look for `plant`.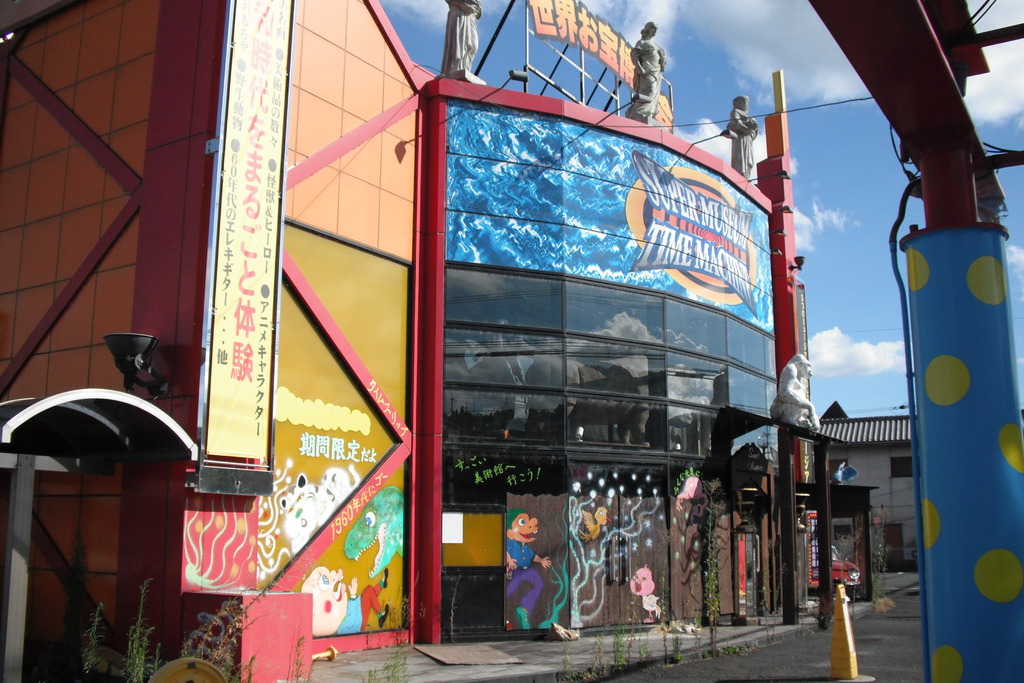
Found: [669, 633, 683, 667].
